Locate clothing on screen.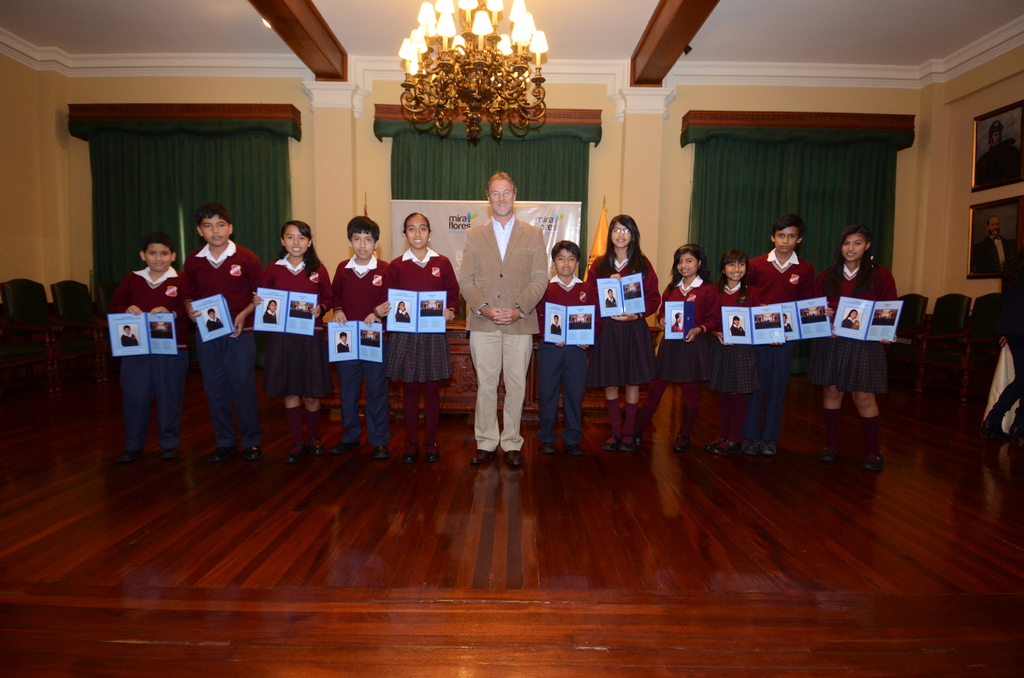
On screen at {"x1": 538, "y1": 282, "x2": 600, "y2": 440}.
